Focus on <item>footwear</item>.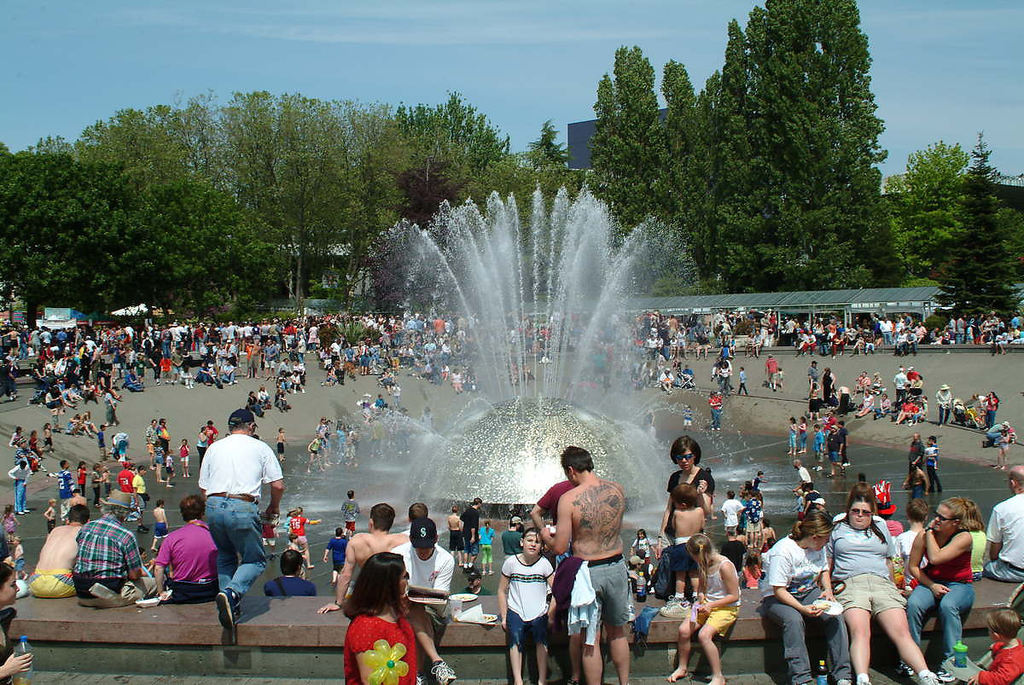
Focused at BBox(838, 469, 847, 479).
